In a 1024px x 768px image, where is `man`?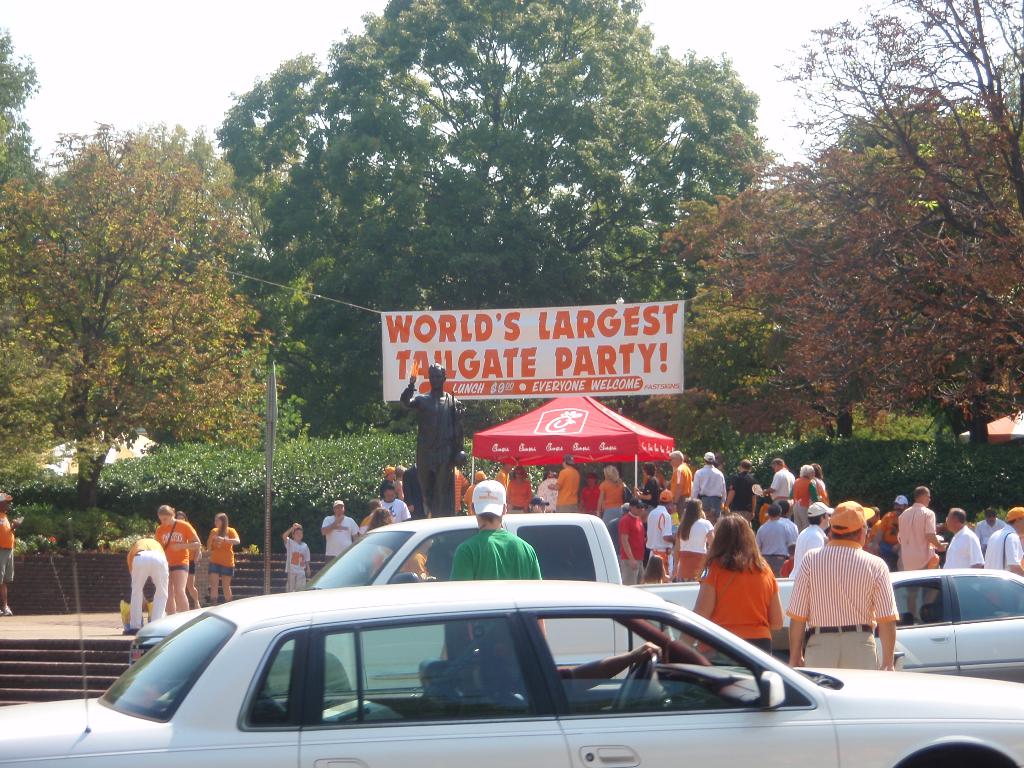
[580,472,595,509].
